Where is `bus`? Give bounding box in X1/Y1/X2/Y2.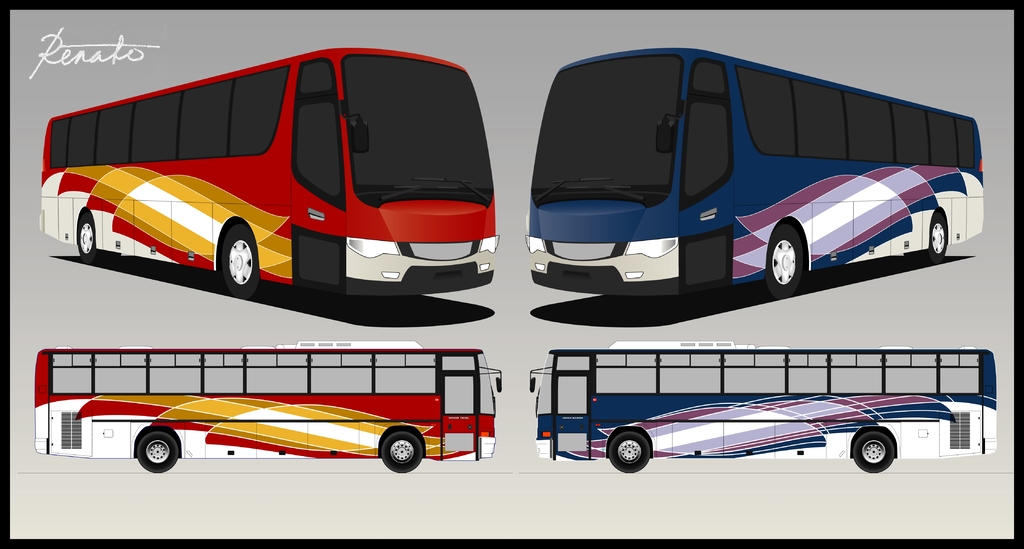
36/43/501/295.
